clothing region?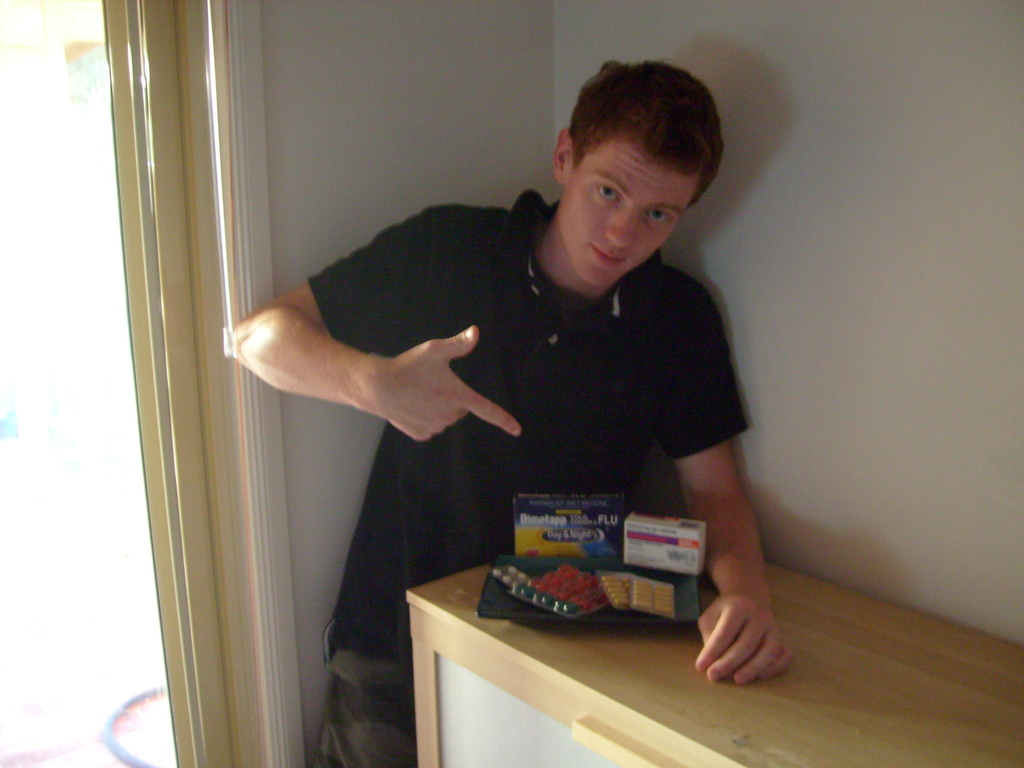
bbox=[197, 33, 868, 767]
